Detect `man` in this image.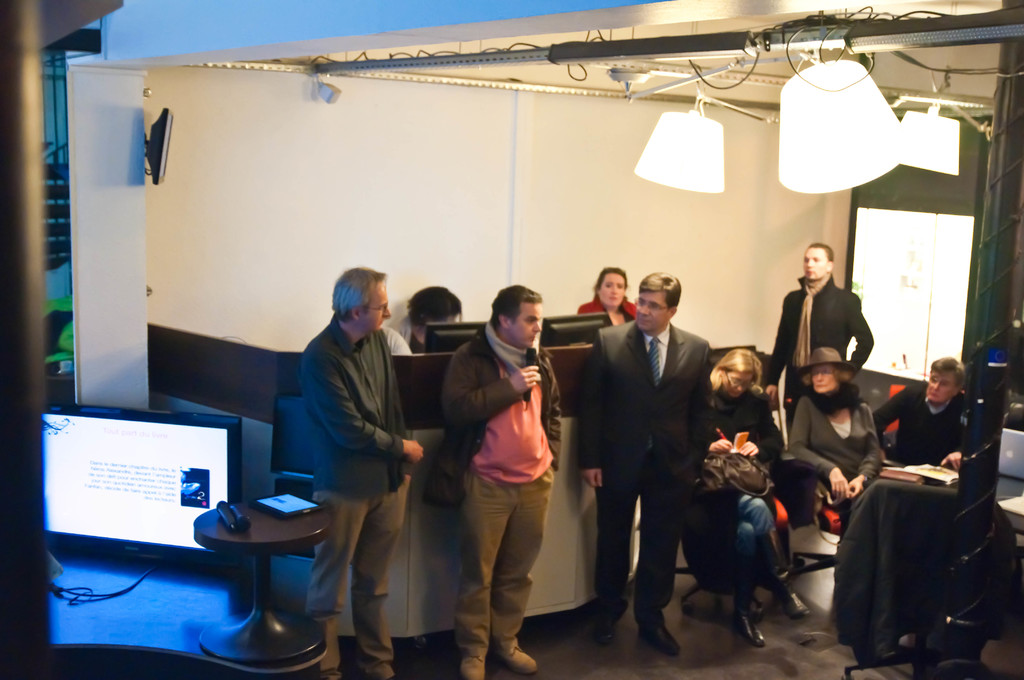
Detection: <bbox>872, 353, 970, 479</bbox>.
